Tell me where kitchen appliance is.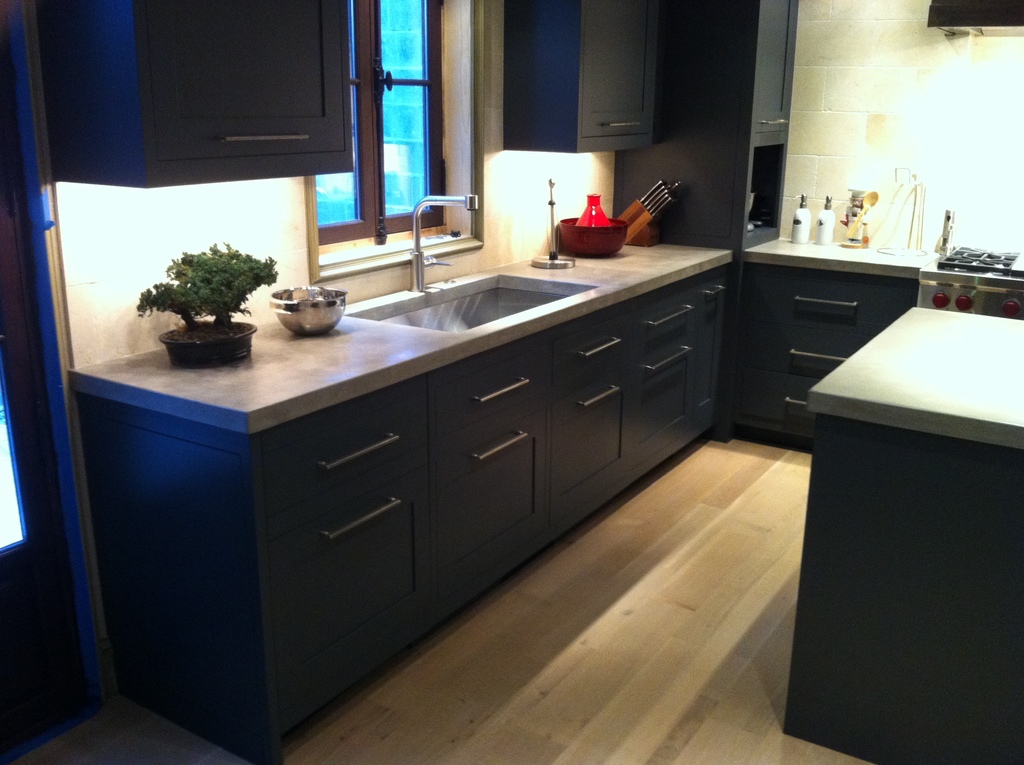
kitchen appliance is at 349/199/572/334.
